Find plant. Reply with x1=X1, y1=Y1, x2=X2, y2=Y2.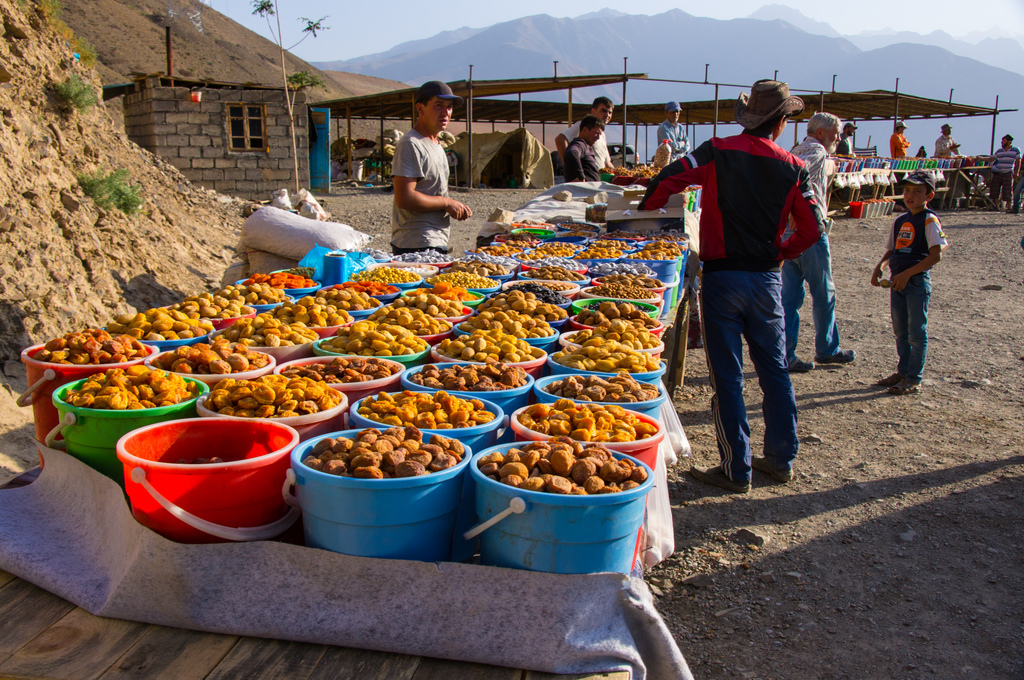
x1=15, y1=0, x2=63, y2=28.
